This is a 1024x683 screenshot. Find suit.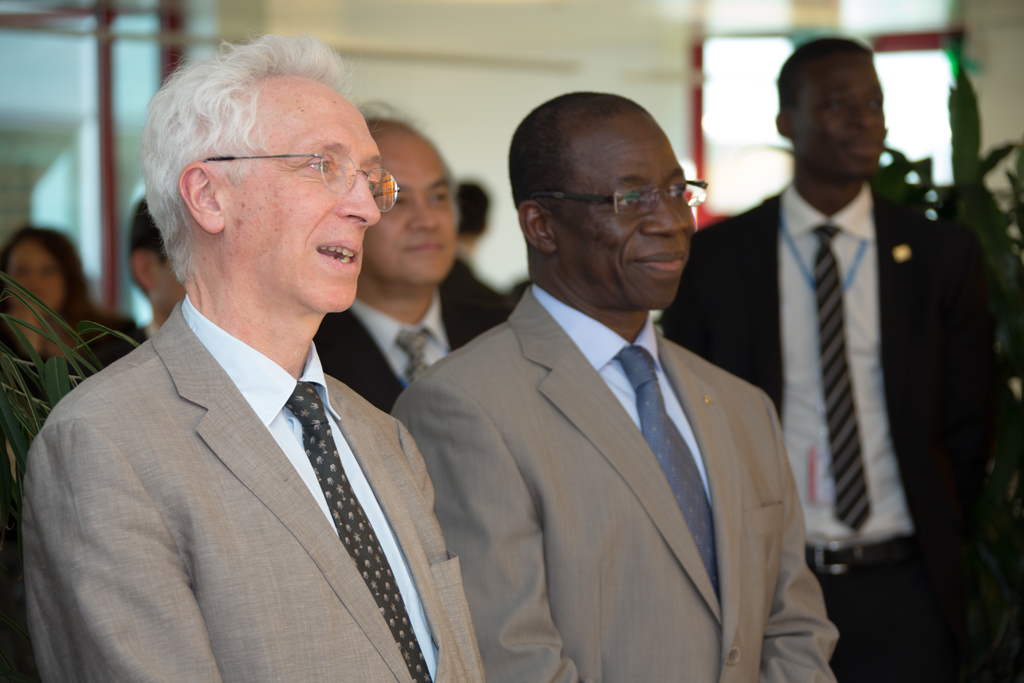
Bounding box: bbox(305, 258, 509, 415).
